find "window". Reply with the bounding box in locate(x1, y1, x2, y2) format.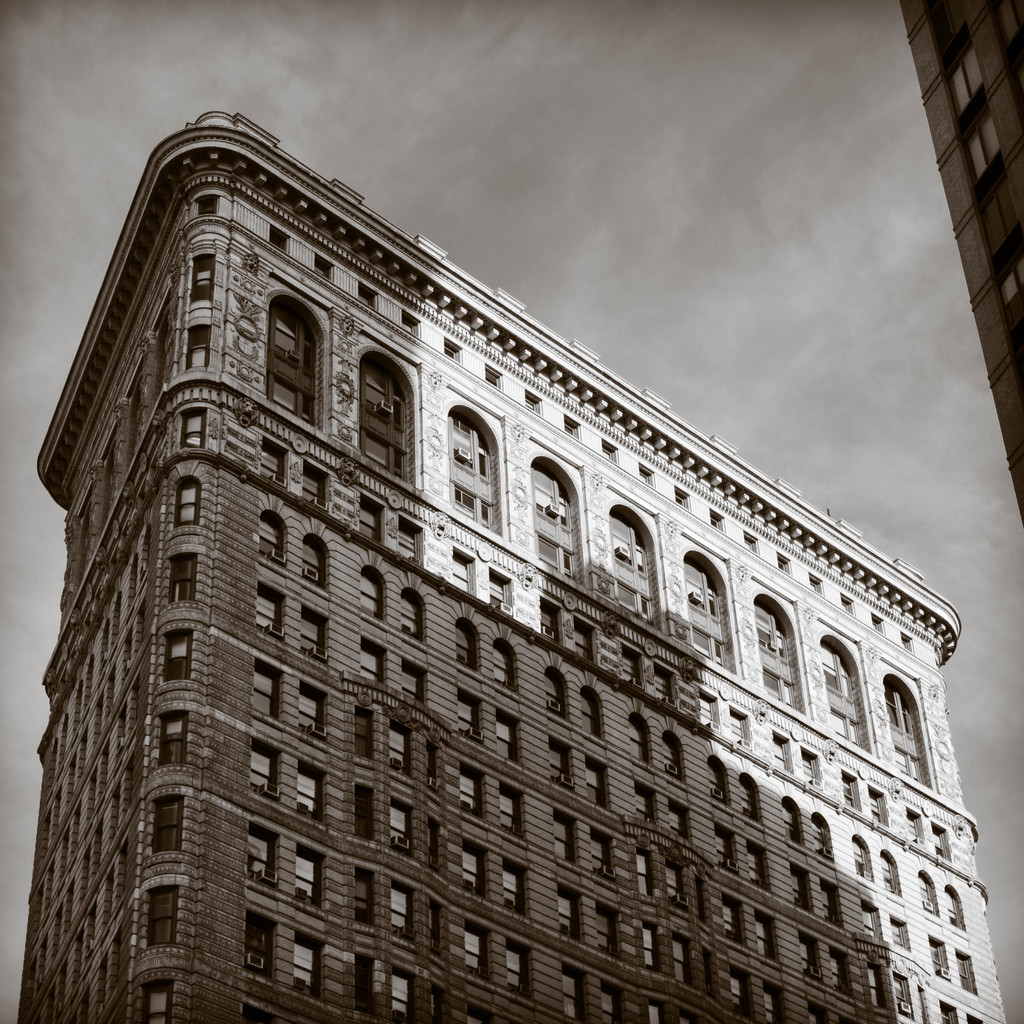
locate(601, 984, 619, 1016).
